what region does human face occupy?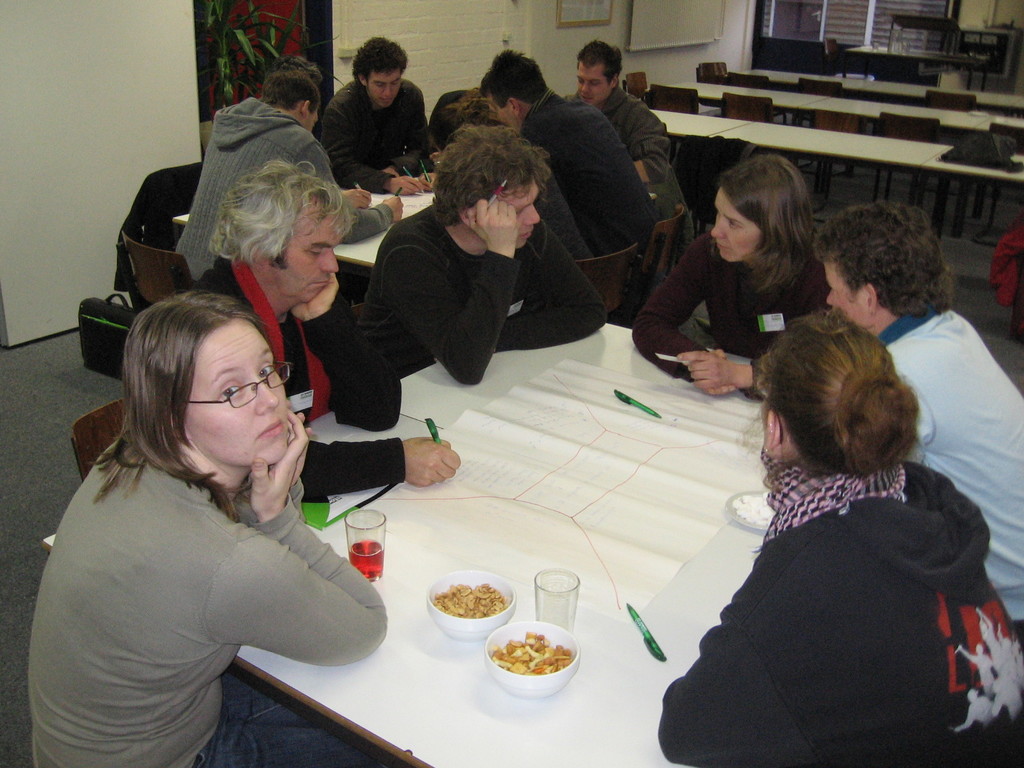
<box>575,64,602,101</box>.
